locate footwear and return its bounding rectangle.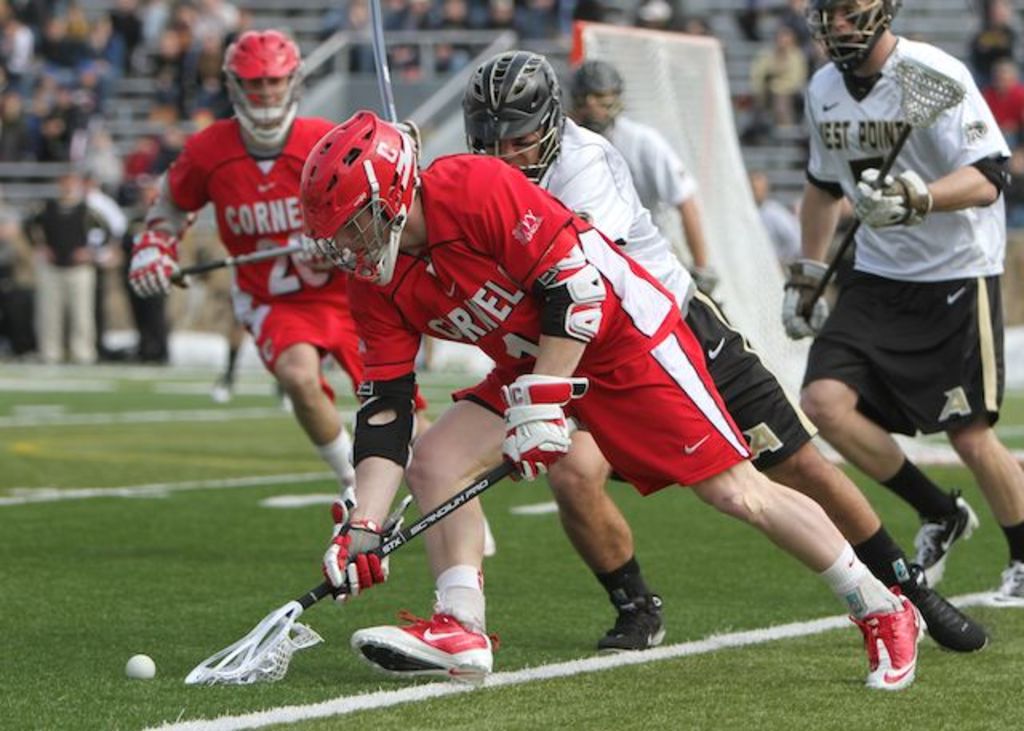
(888, 557, 989, 653).
